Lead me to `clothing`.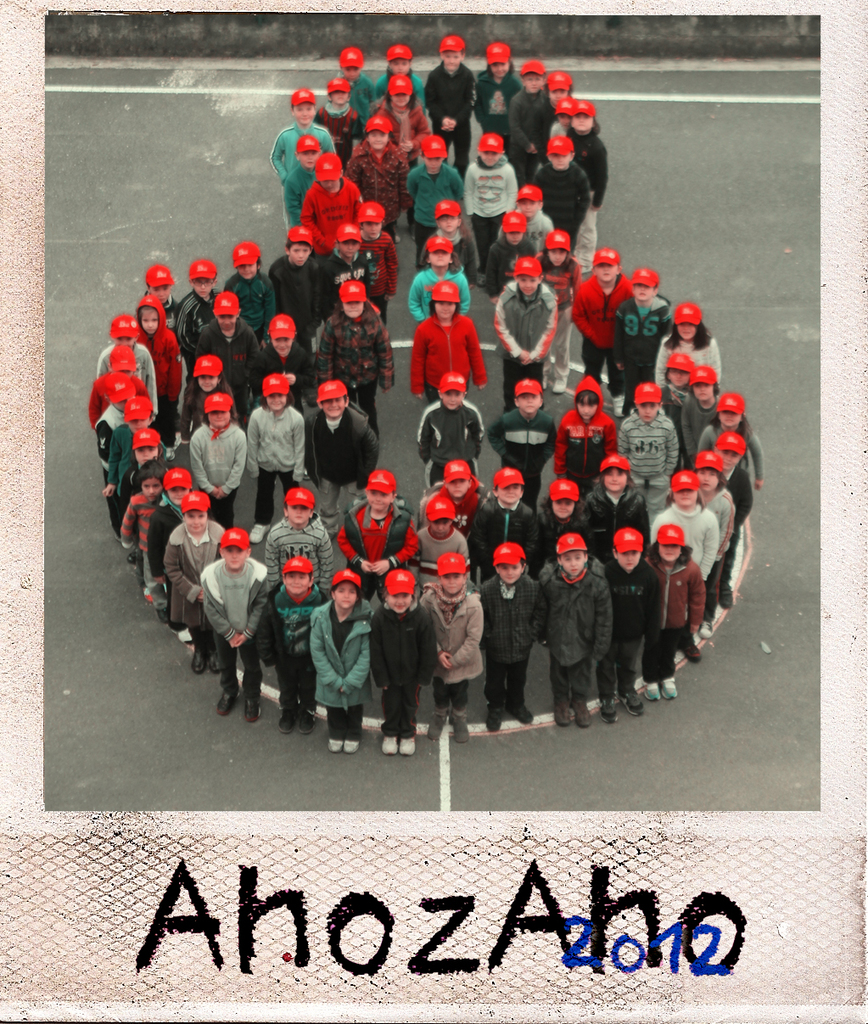
Lead to bbox(233, 396, 311, 488).
